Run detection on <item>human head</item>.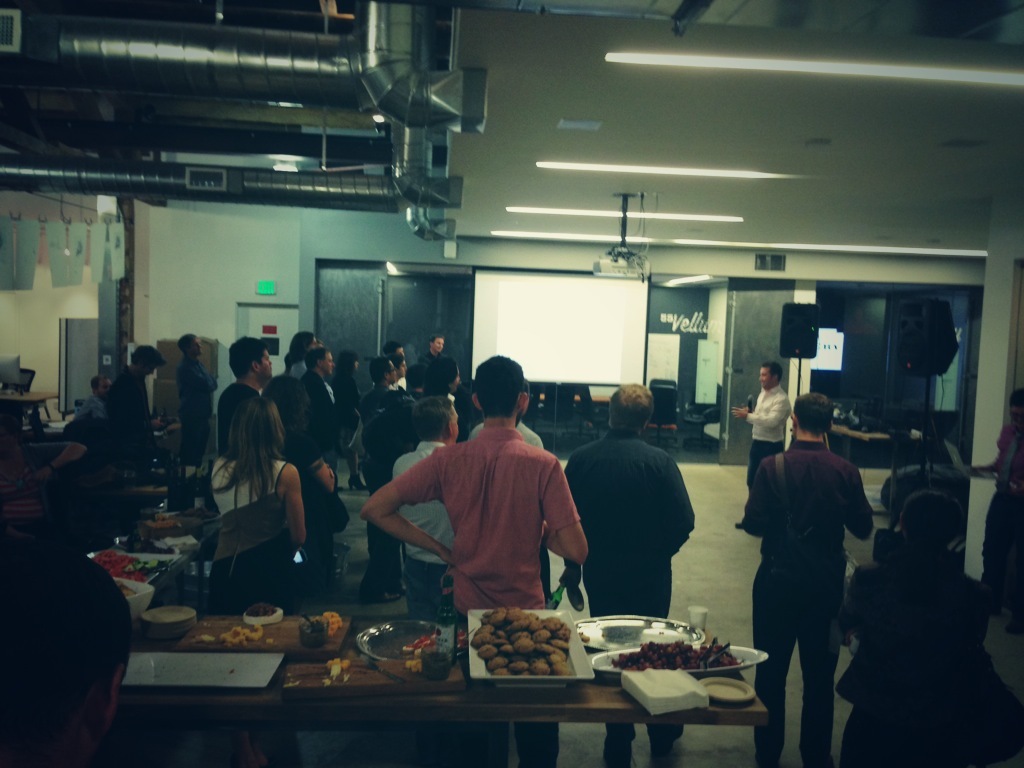
Result: 427:352:462:395.
